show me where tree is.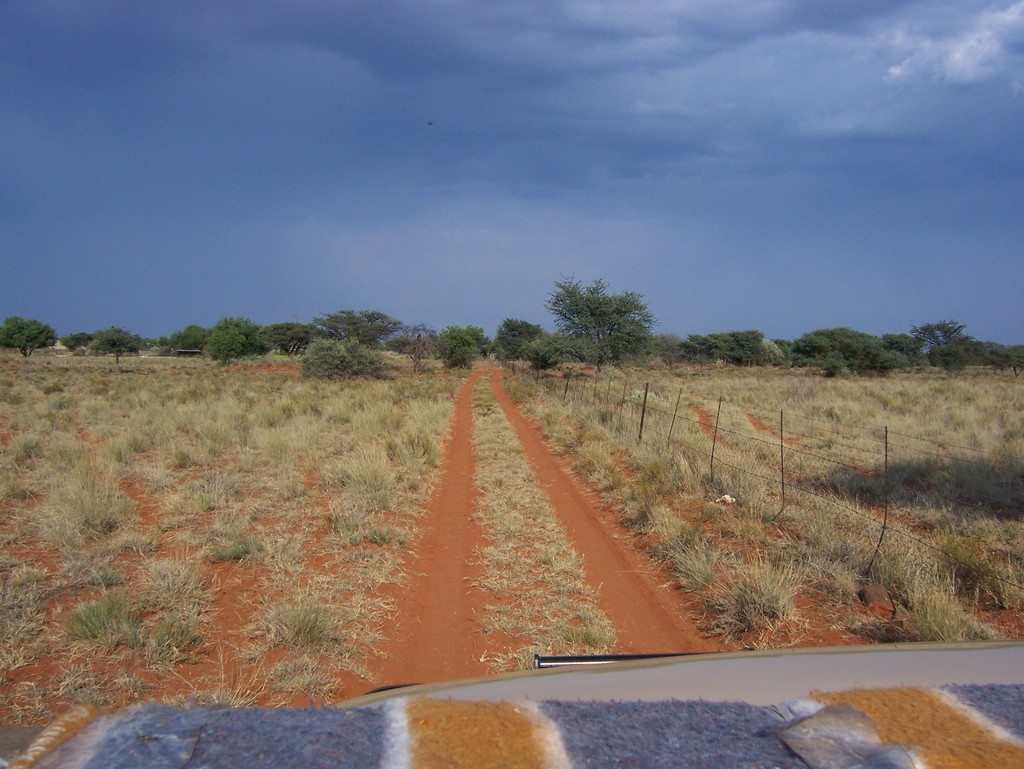
tree is at locate(319, 305, 401, 352).
